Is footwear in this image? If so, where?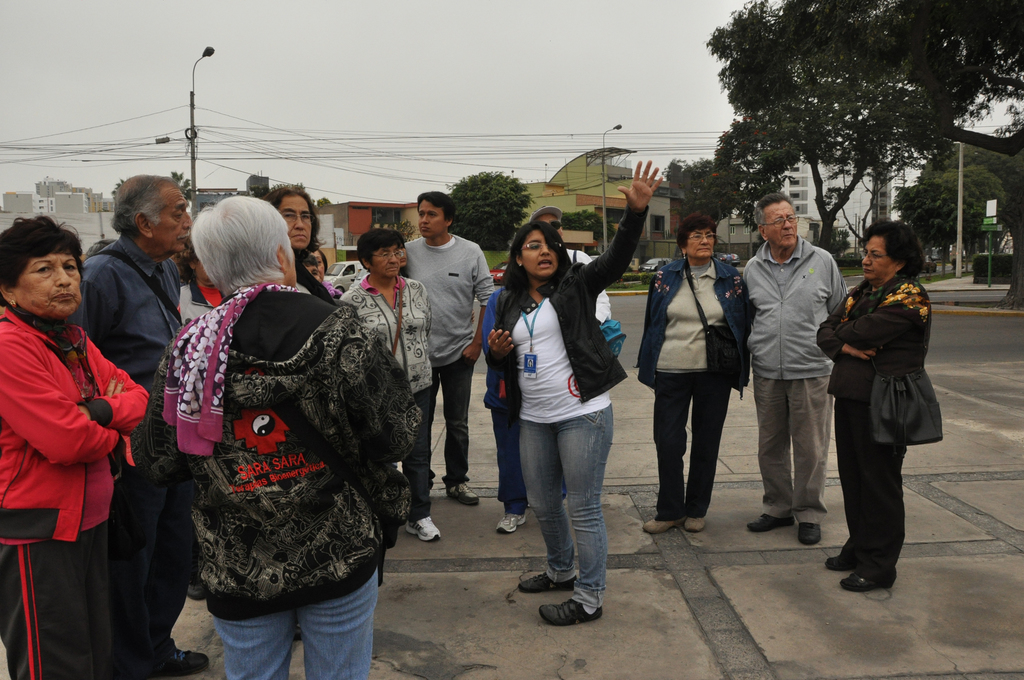
Yes, at 746,510,797,533.
